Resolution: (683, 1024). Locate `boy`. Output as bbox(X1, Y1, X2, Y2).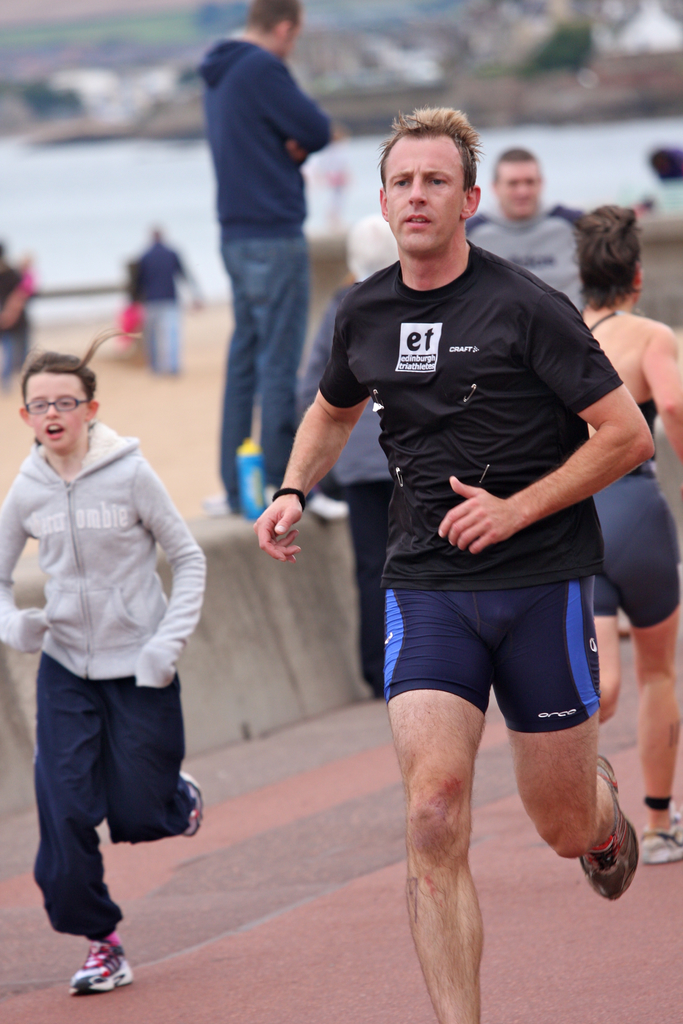
bbox(255, 106, 659, 1023).
